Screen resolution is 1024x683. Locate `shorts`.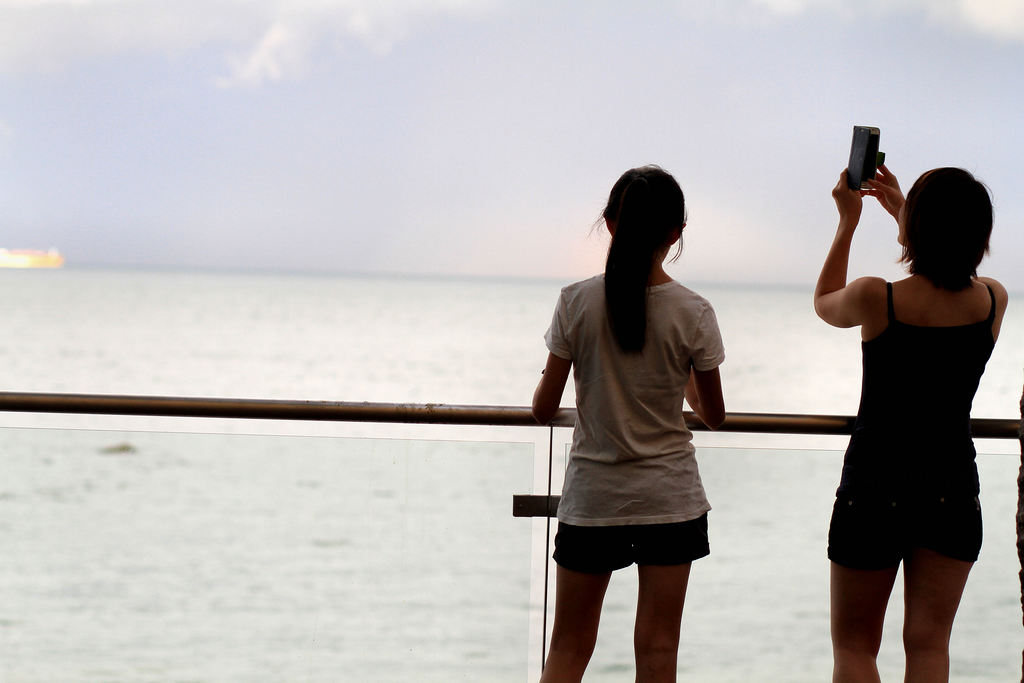
[left=538, top=494, right=733, bottom=584].
